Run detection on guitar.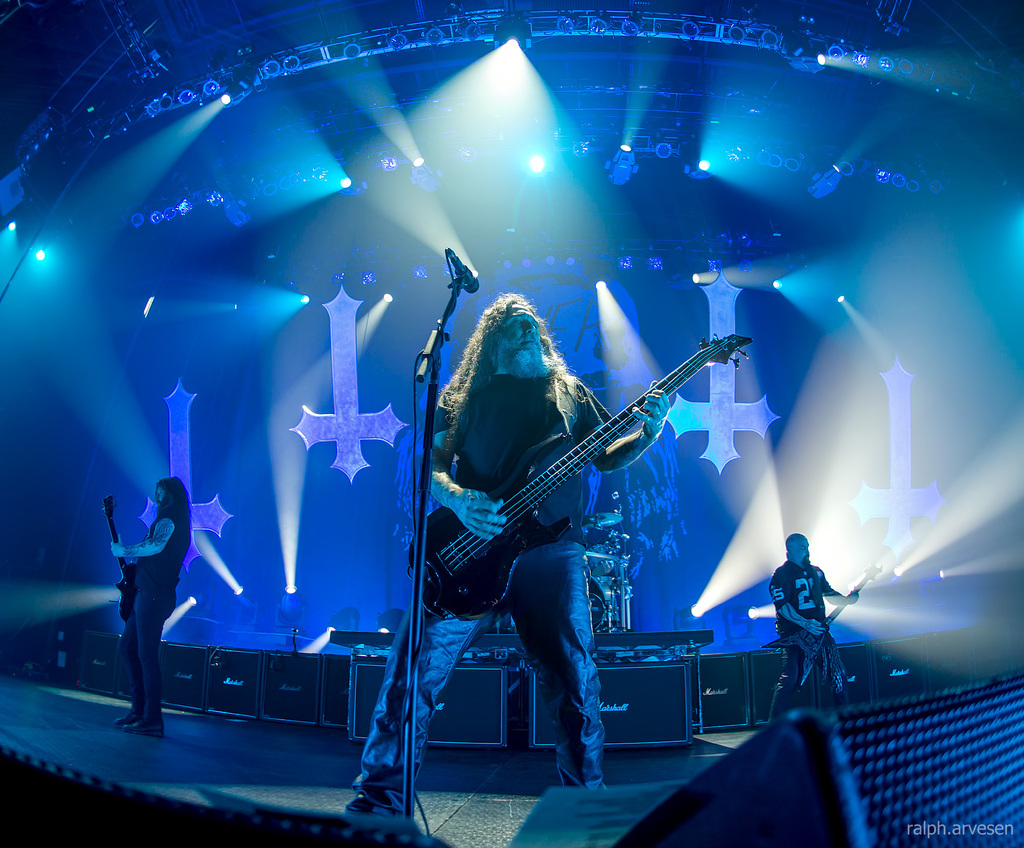
Result: <region>769, 568, 880, 690</region>.
